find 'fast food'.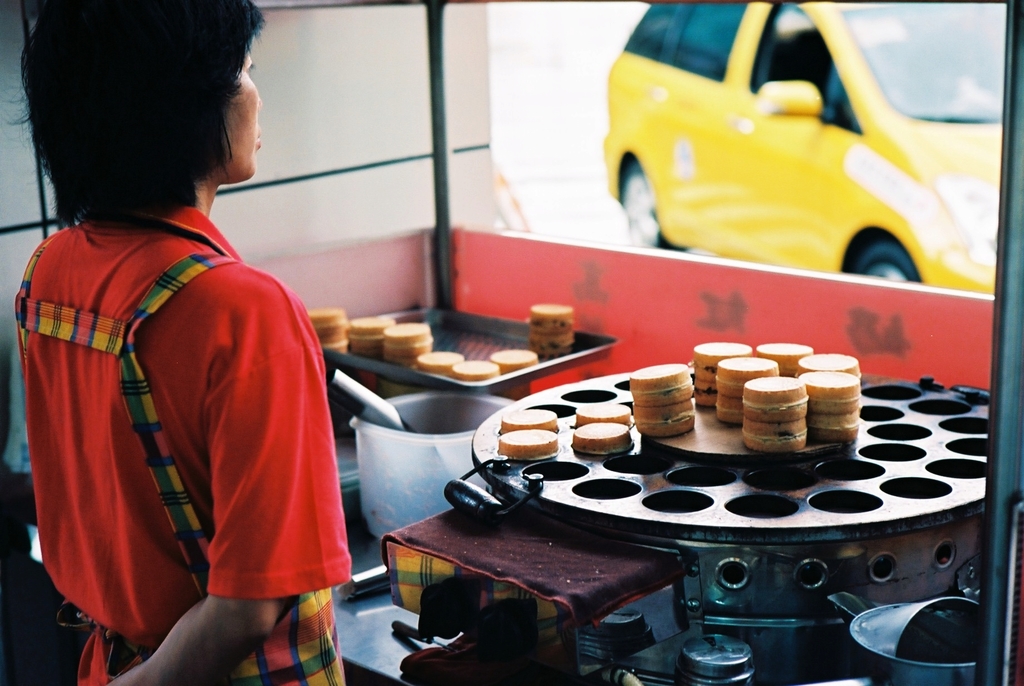
select_region(490, 350, 535, 372).
